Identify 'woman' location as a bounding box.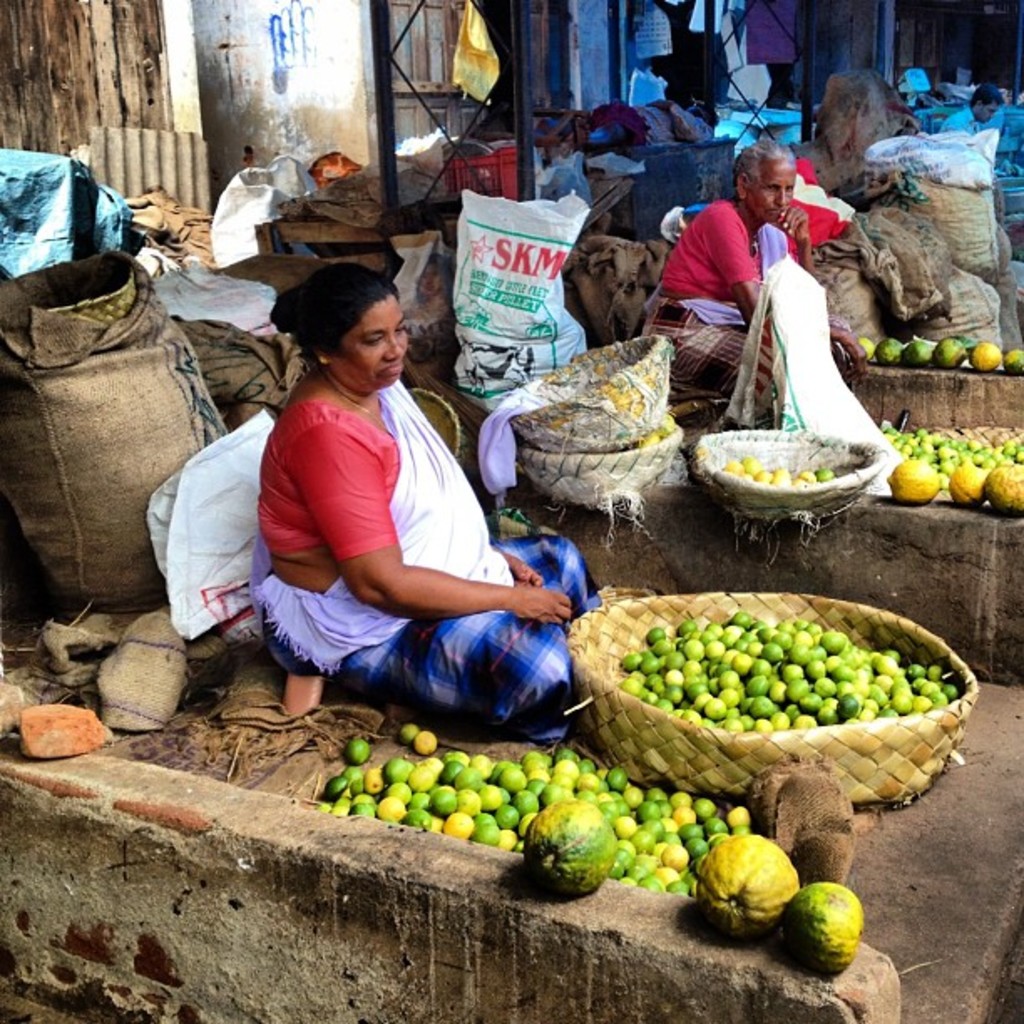
x1=192 y1=233 x2=554 y2=795.
